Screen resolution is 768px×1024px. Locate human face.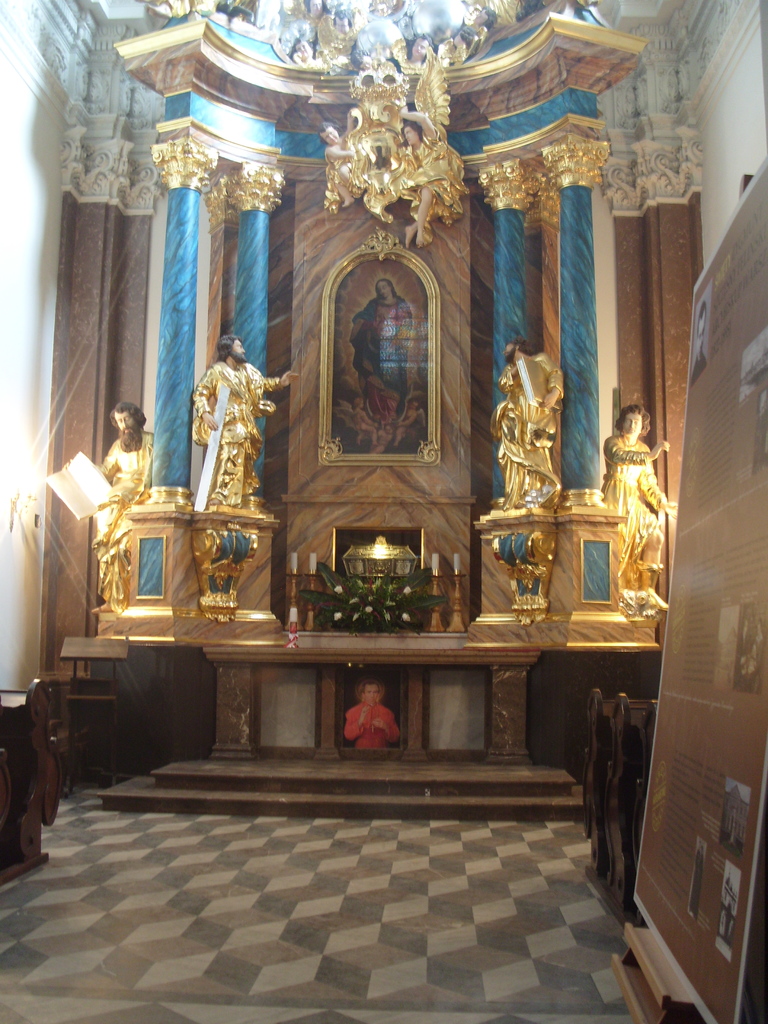
(left=406, top=127, right=418, bottom=144).
